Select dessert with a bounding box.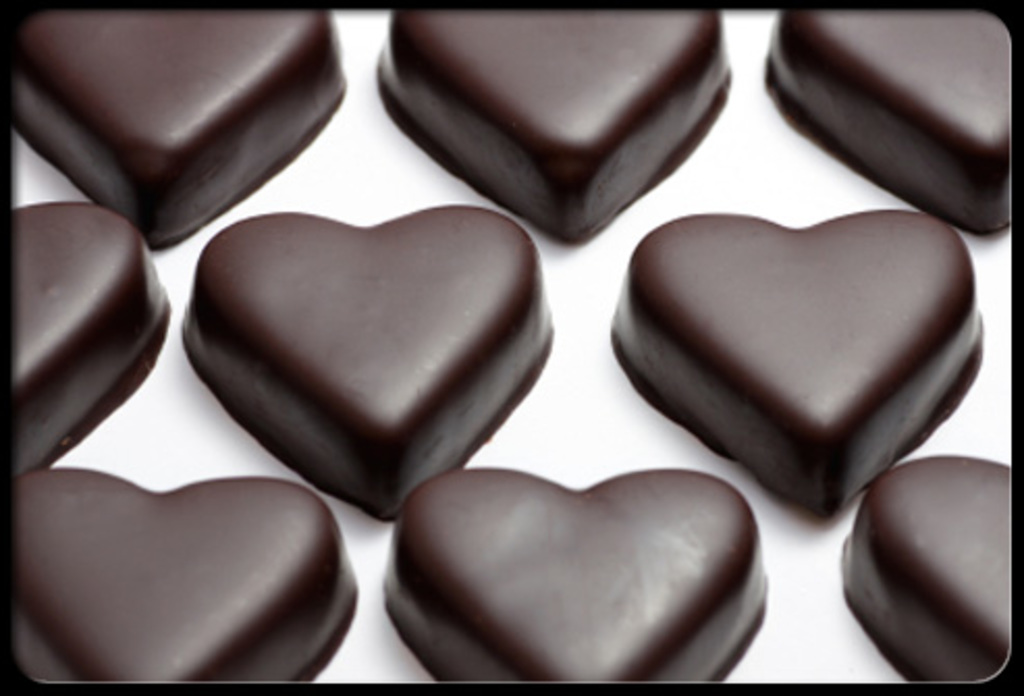
[771,8,1016,224].
